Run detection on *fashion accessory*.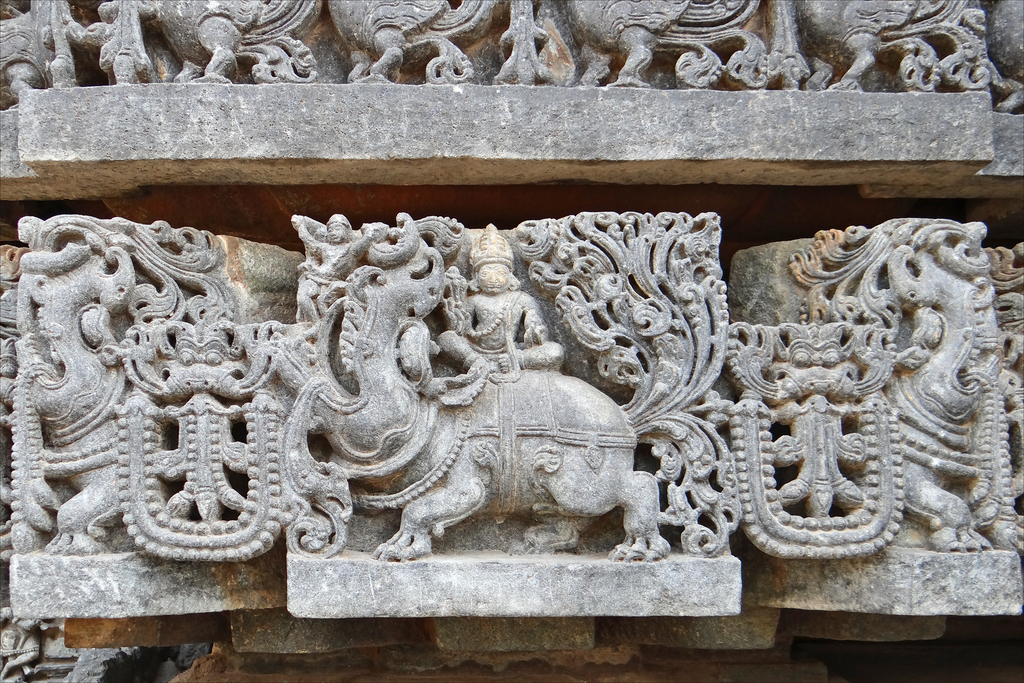
Result: left=465, top=219, right=516, bottom=274.
